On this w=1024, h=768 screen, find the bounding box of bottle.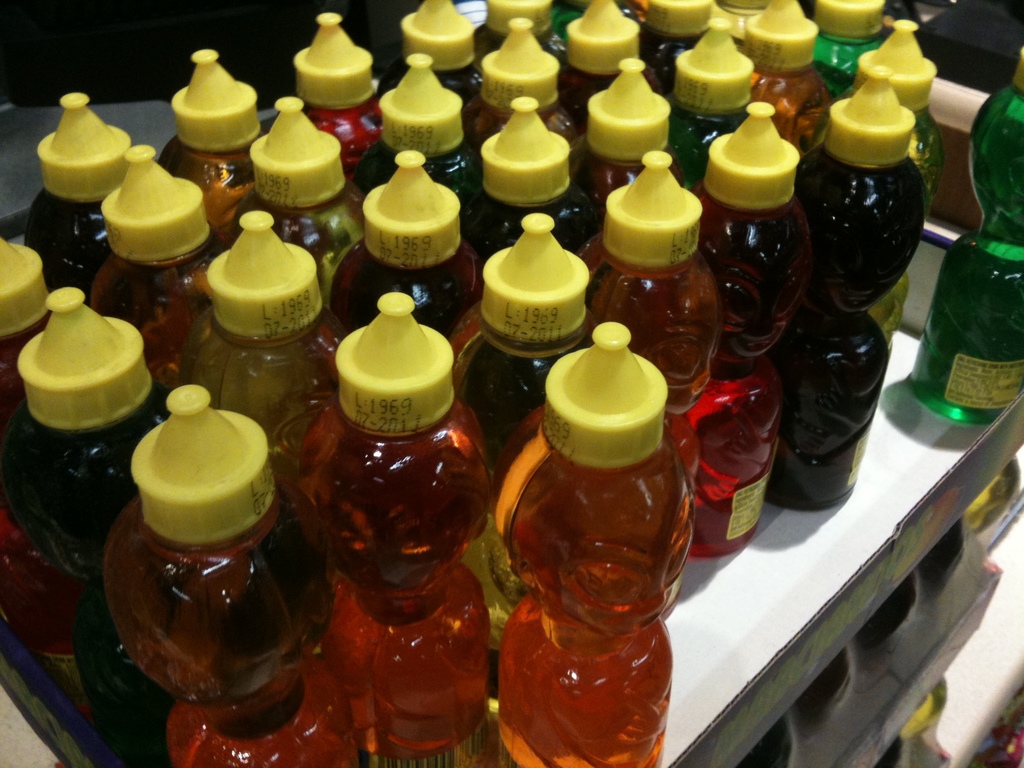
Bounding box: x1=652, y1=11, x2=753, y2=145.
